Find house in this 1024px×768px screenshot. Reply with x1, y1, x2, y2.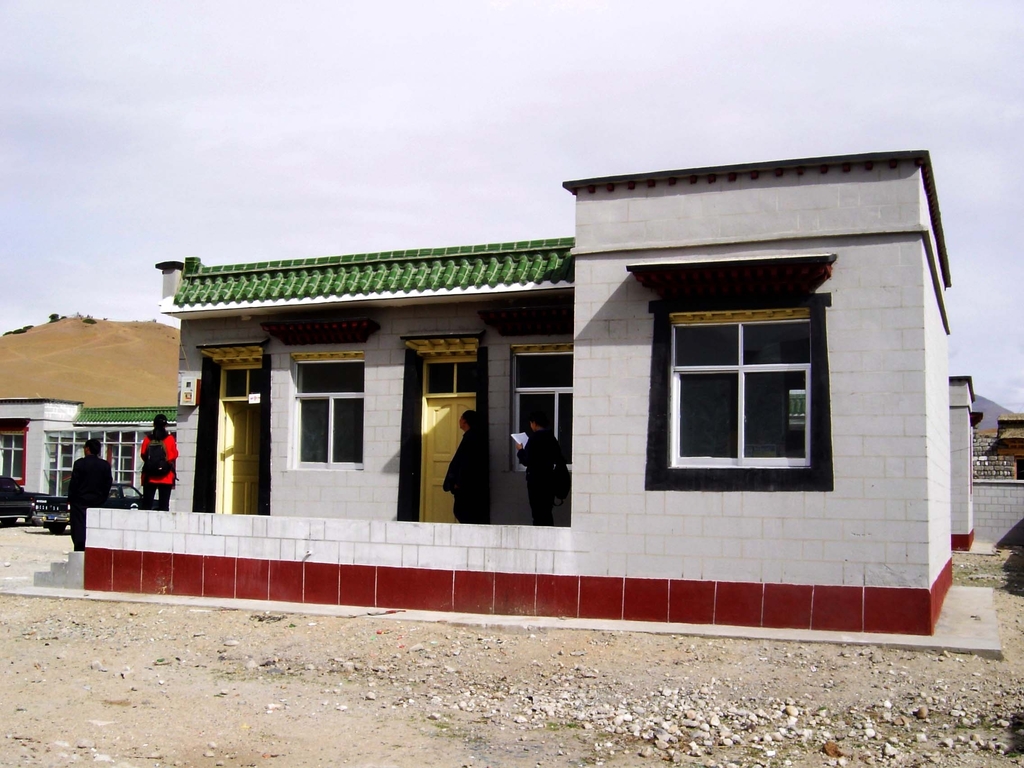
0, 394, 190, 511.
